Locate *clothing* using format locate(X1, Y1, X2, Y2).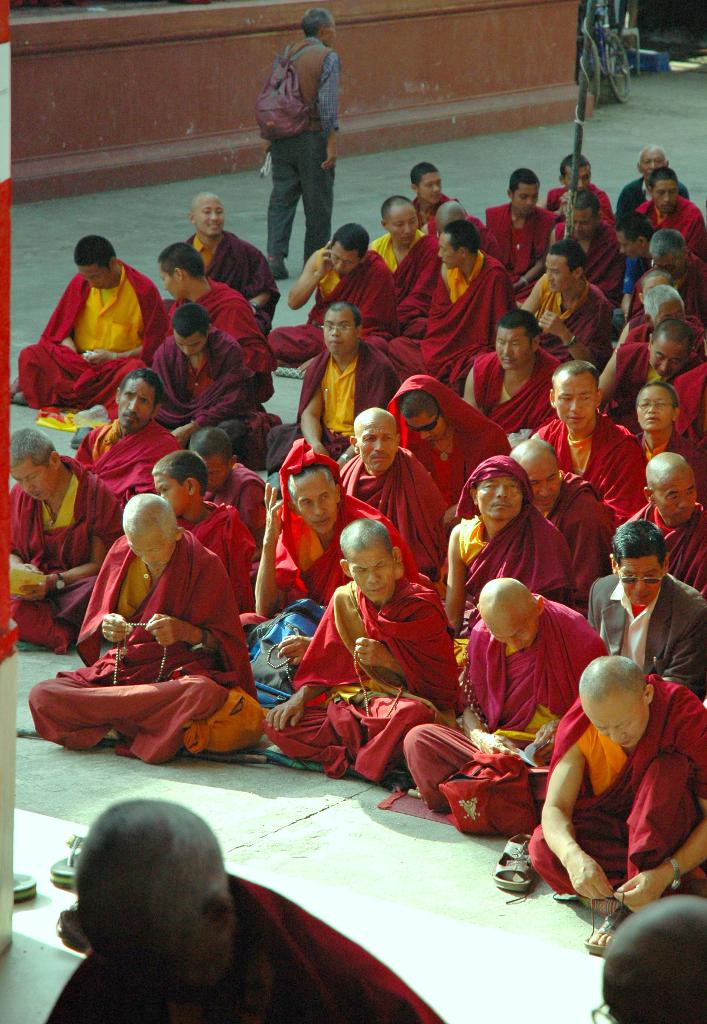
locate(177, 229, 287, 321).
